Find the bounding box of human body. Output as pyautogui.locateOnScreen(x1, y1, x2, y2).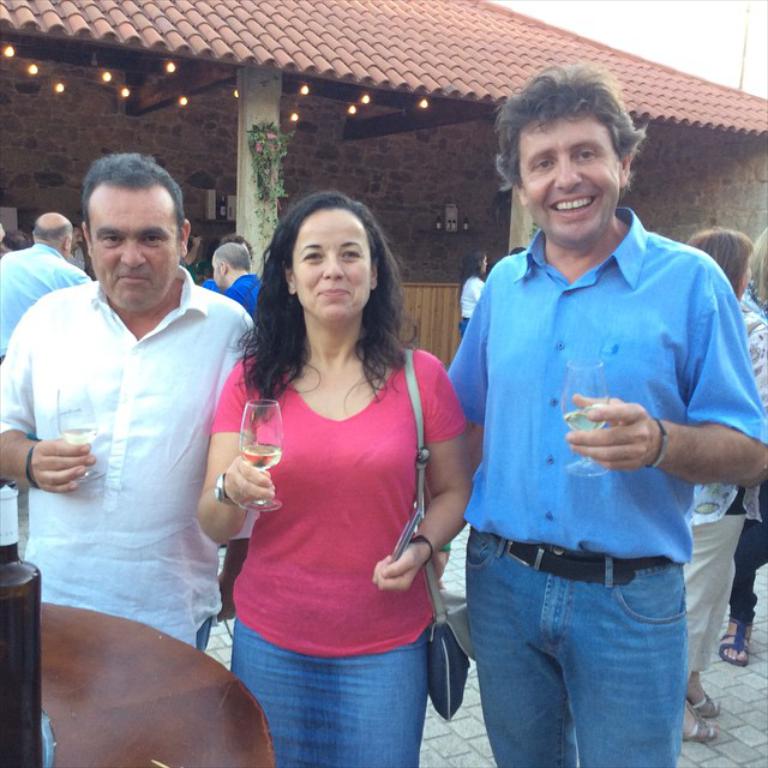
pyautogui.locateOnScreen(30, 194, 256, 710).
